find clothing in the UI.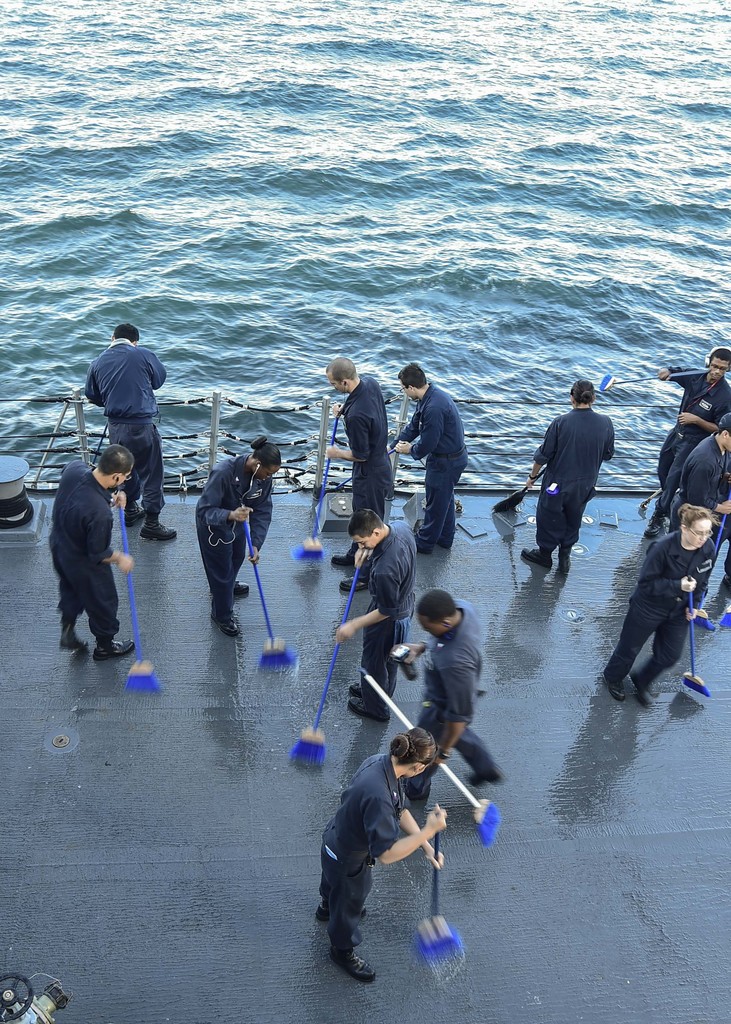
UI element at BBox(317, 739, 408, 954).
